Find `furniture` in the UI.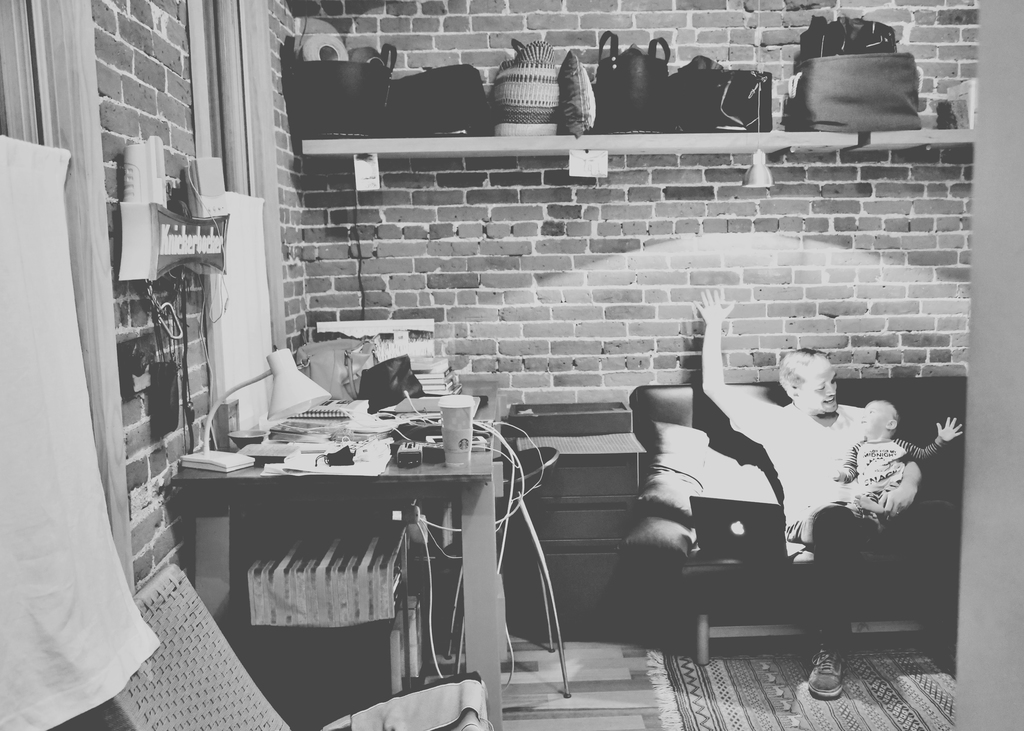
UI element at [x1=618, y1=373, x2=964, y2=667].
